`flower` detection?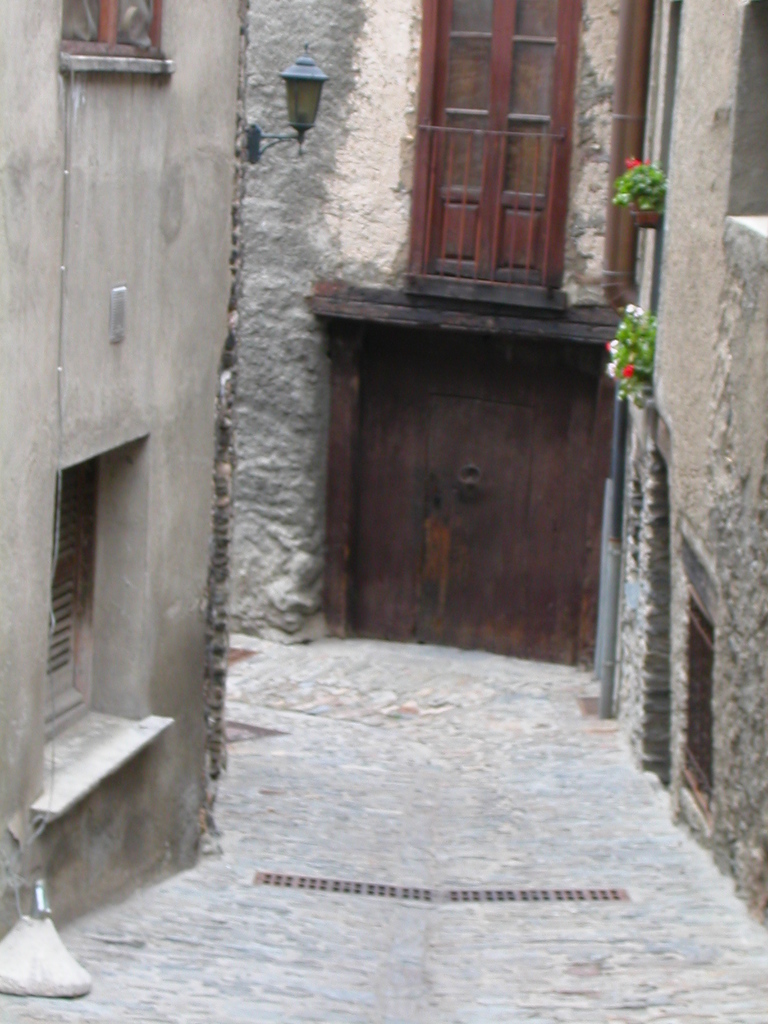
<region>617, 362, 636, 379</region>
